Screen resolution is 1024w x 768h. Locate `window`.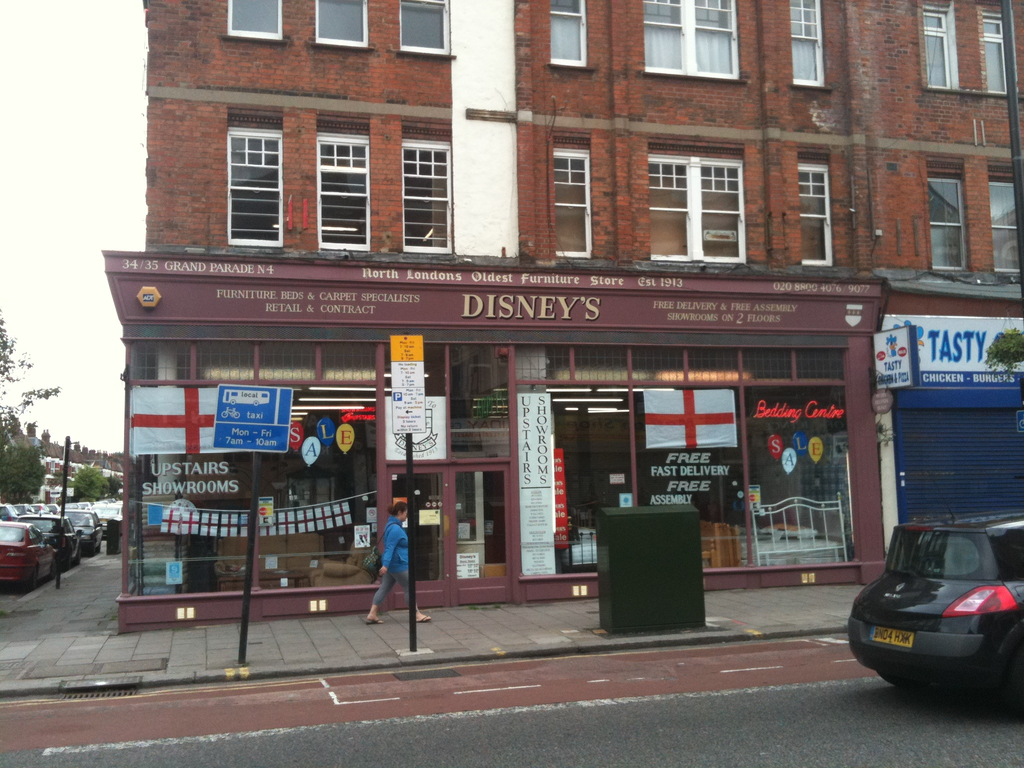
region(223, 0, 280, 37).
